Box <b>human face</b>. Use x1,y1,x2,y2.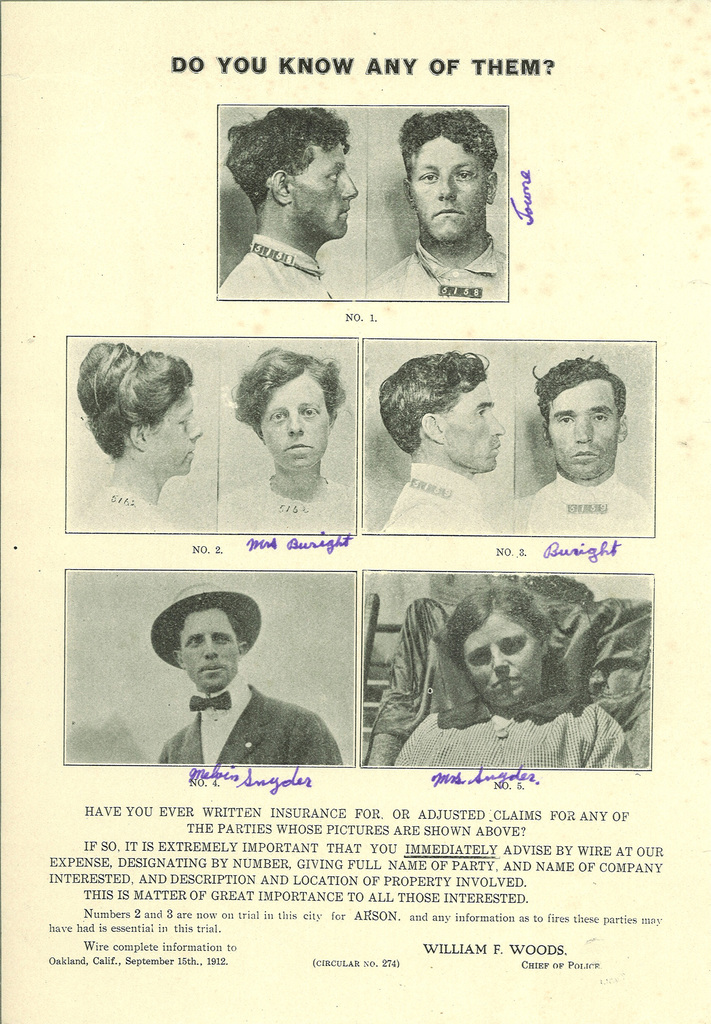
183,612,238,690.
